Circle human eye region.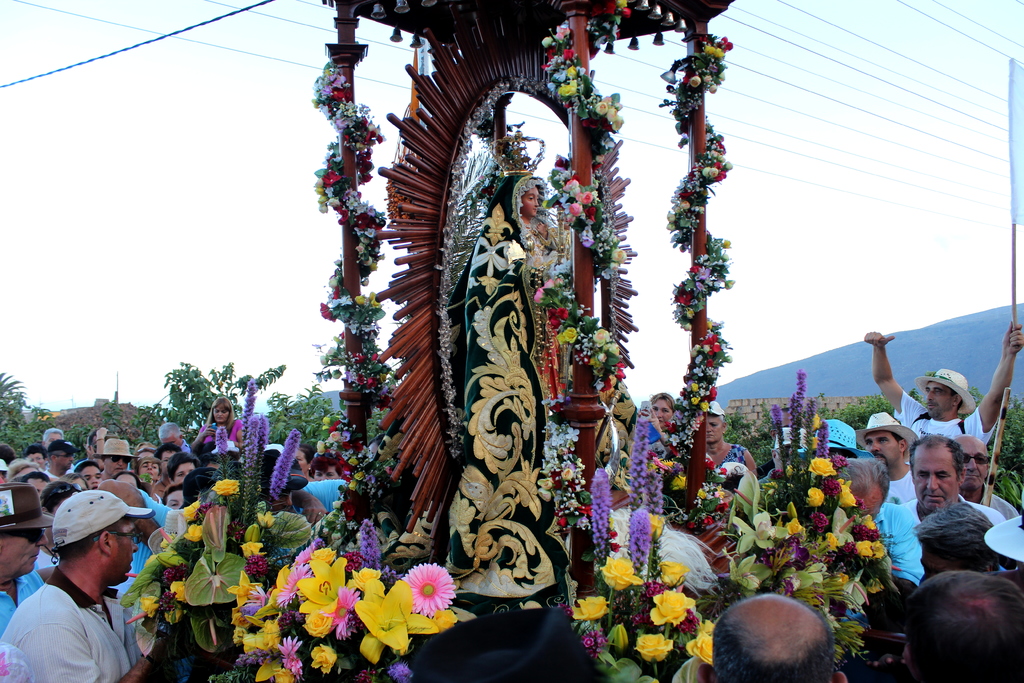
Region: rect(937, 470, 946, 477).
